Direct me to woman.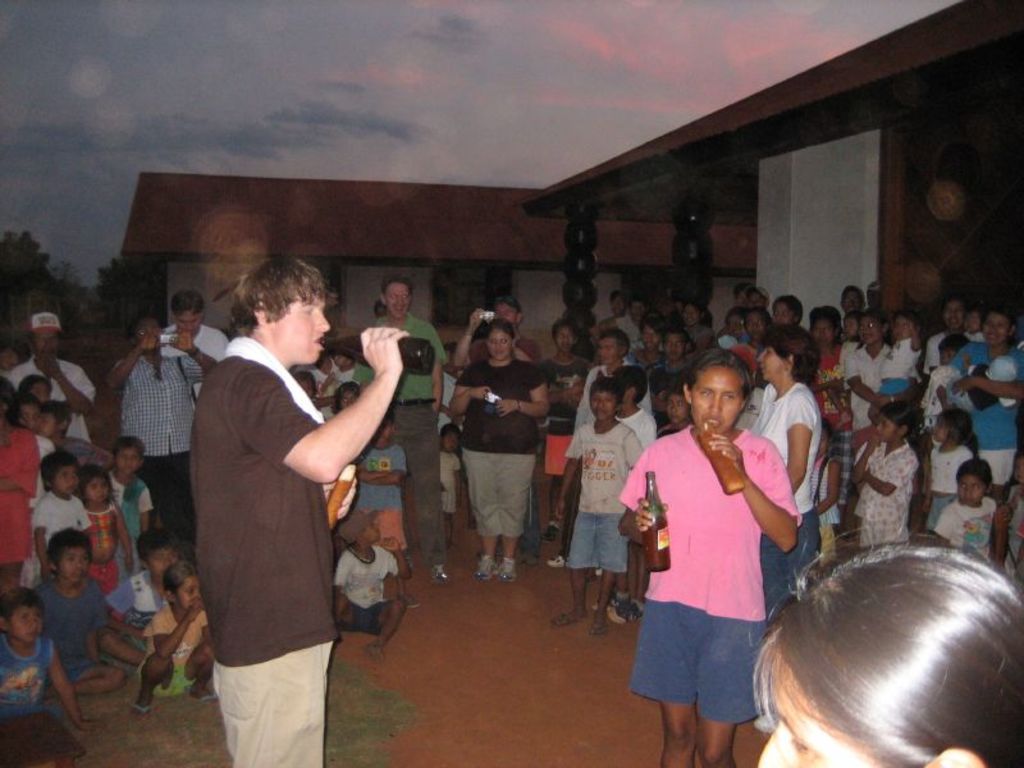
Direction: detection(448, 321, 552, 585).
